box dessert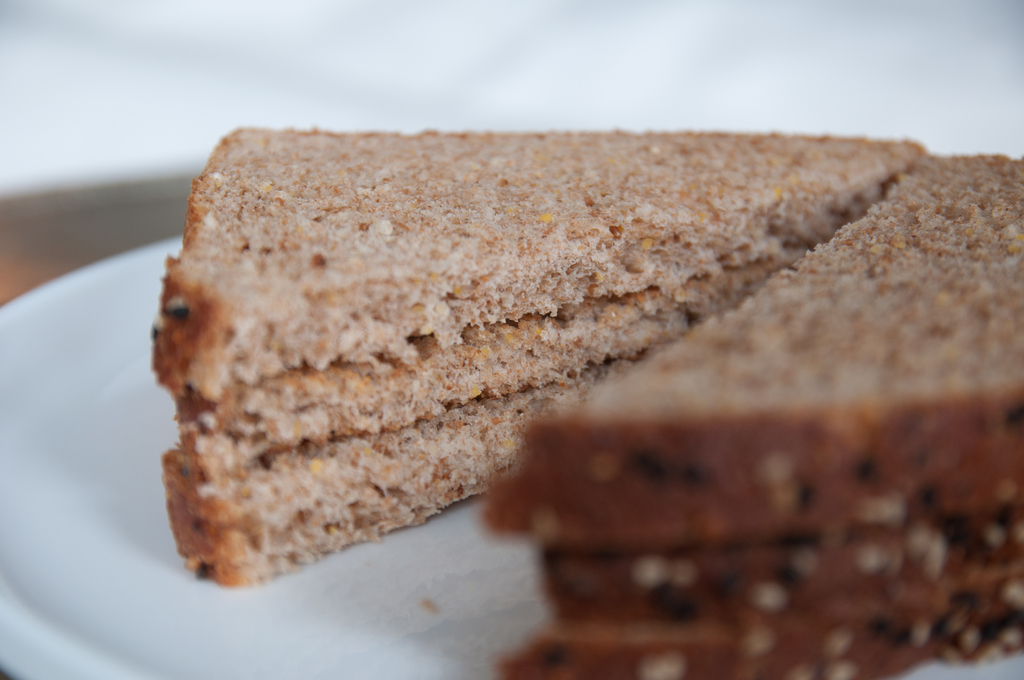
{"x1": 159, "y1": 140, "x2": 780, "y2": 589}
